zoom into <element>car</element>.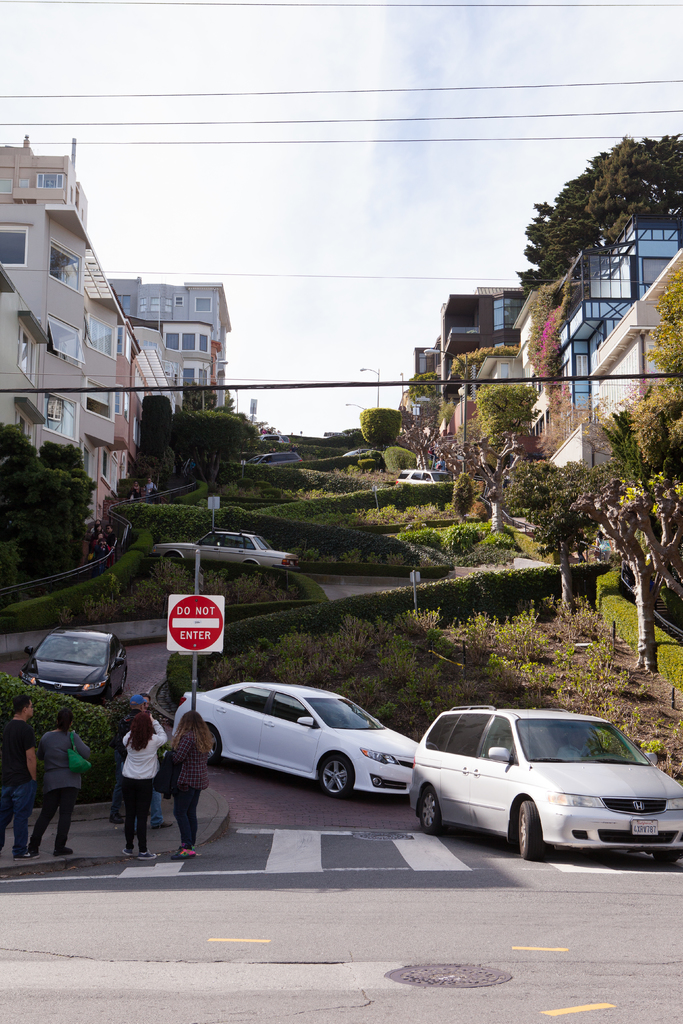
Zoom target: [253,440,302,466].
